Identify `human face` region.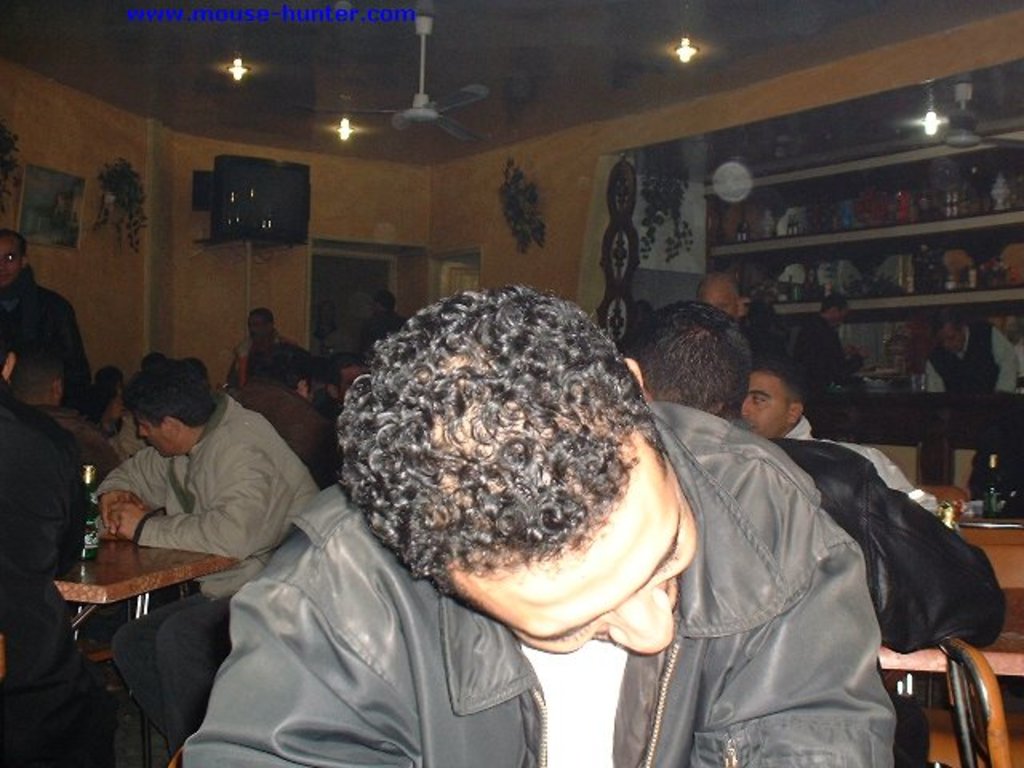
Region: (x1=699, y1=286, x2=739, y2=320).
